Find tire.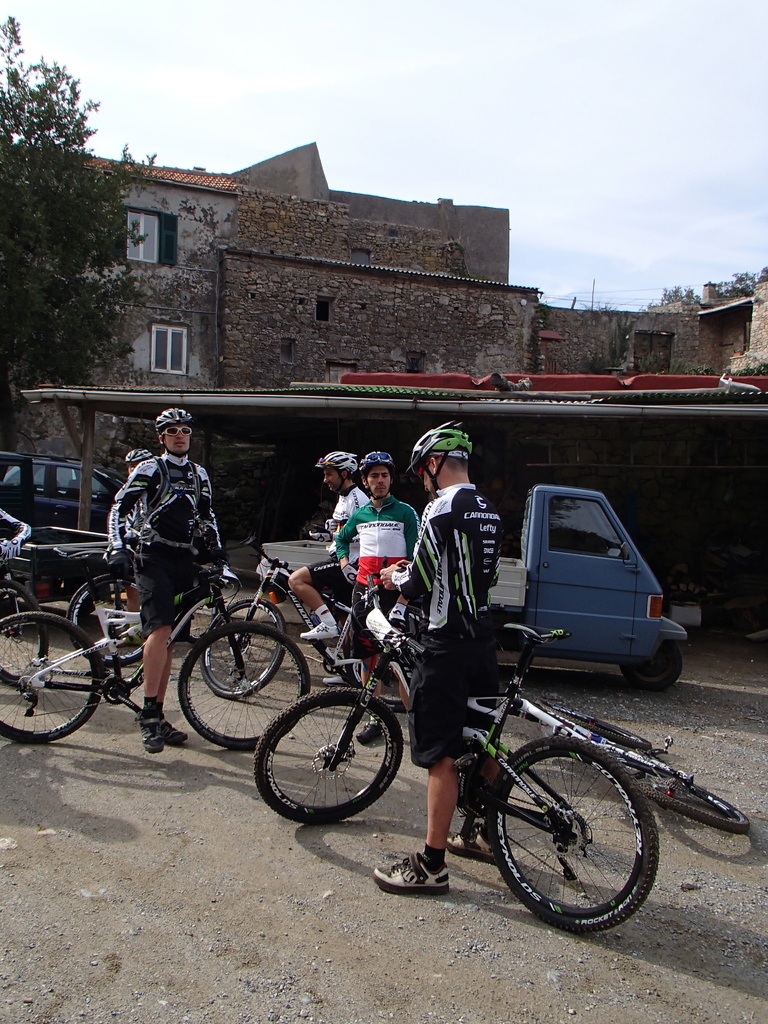
[left=492, top=728, right=671, bottom=929].
